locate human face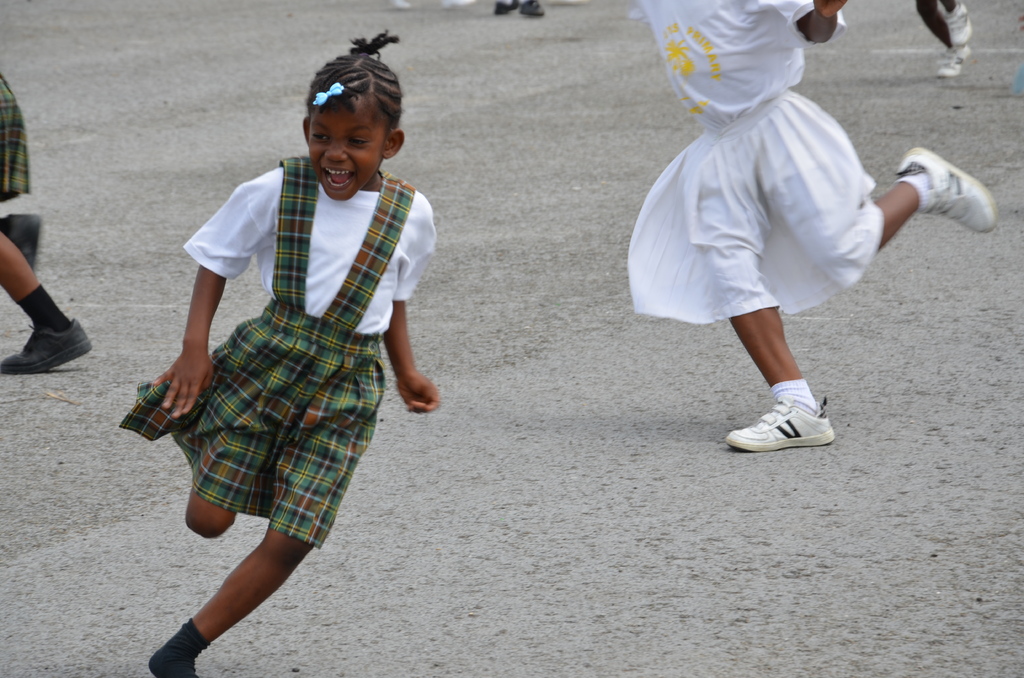
select_region(308, 101, 387, 201)
